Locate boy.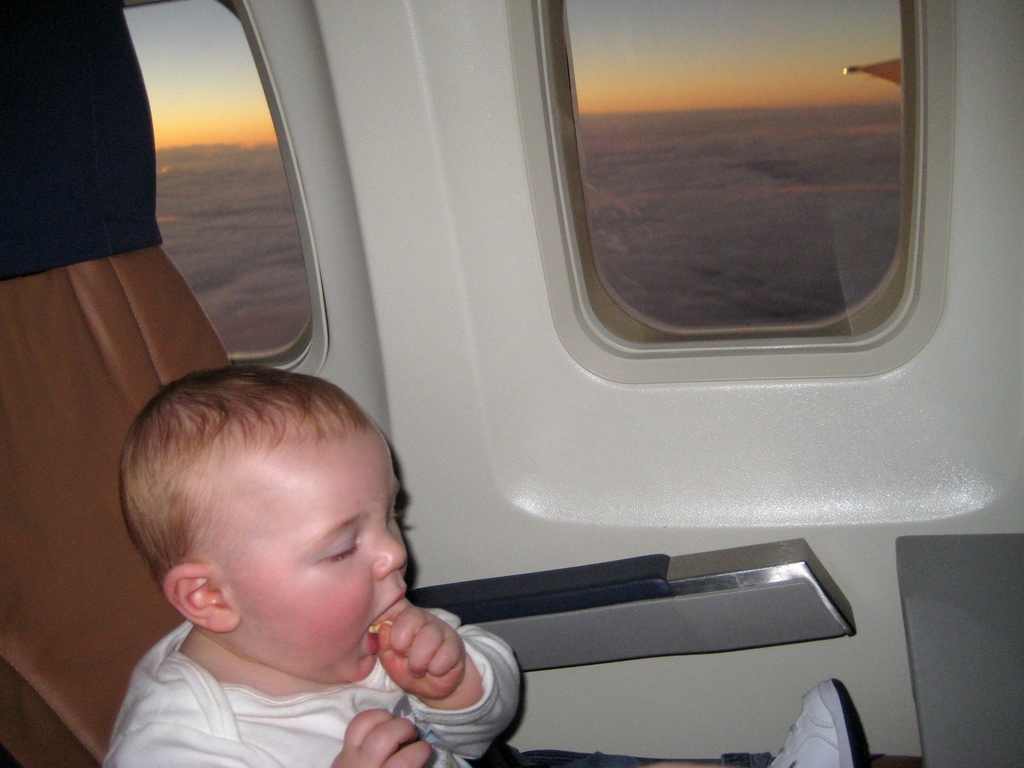
Bounding box: select_region(60, 363, 882, 767).
